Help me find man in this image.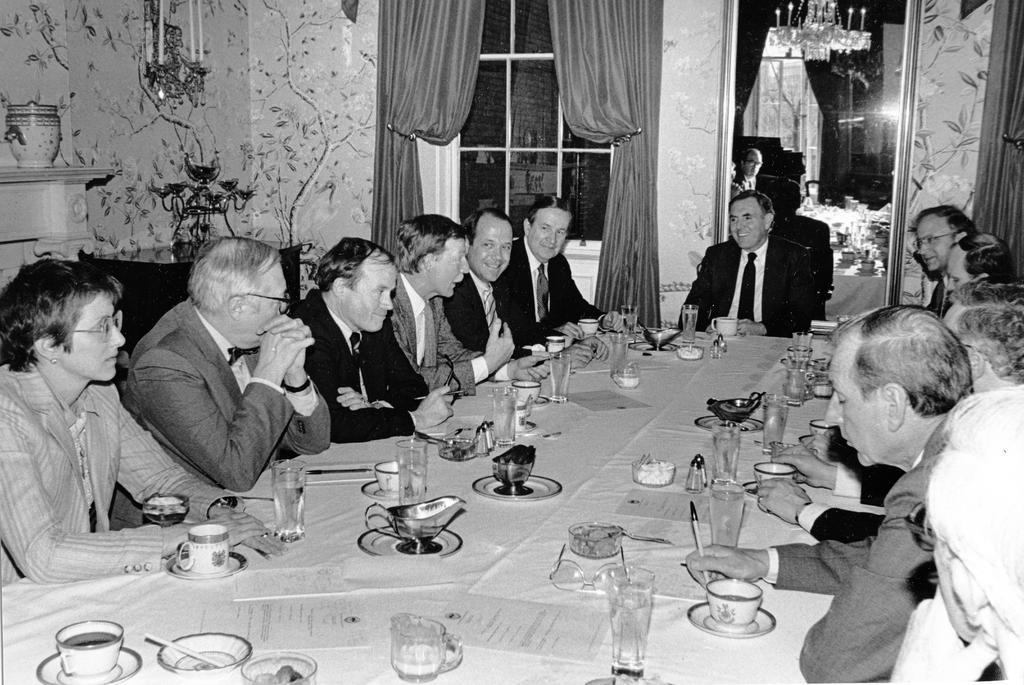
Found it: 730,151,772,226.
